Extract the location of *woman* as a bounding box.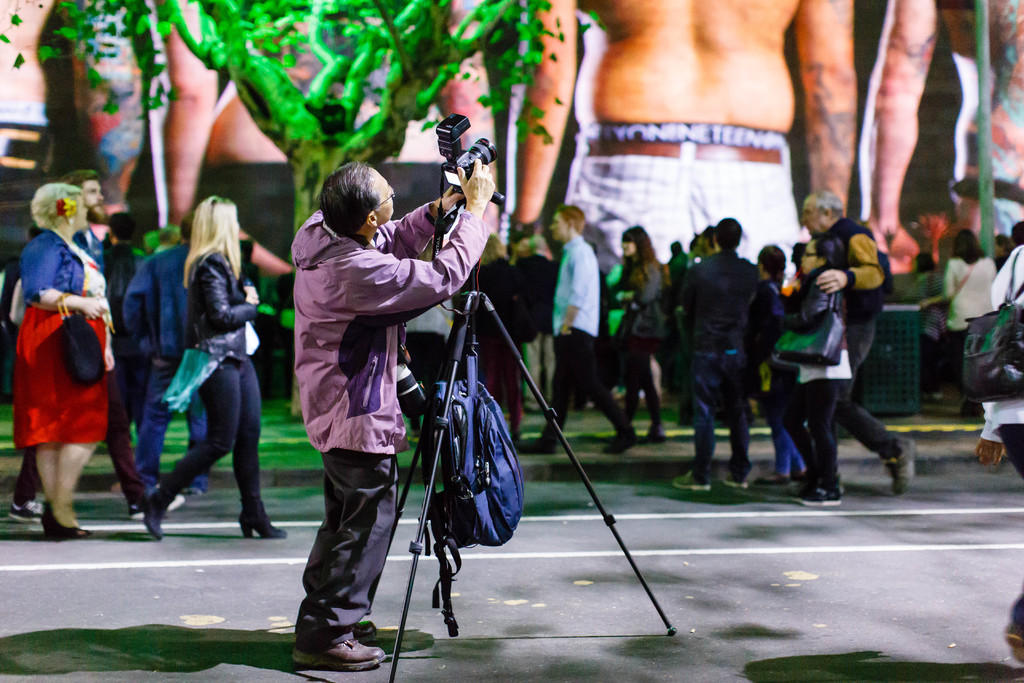
<box>12,181,115,536</box>.
